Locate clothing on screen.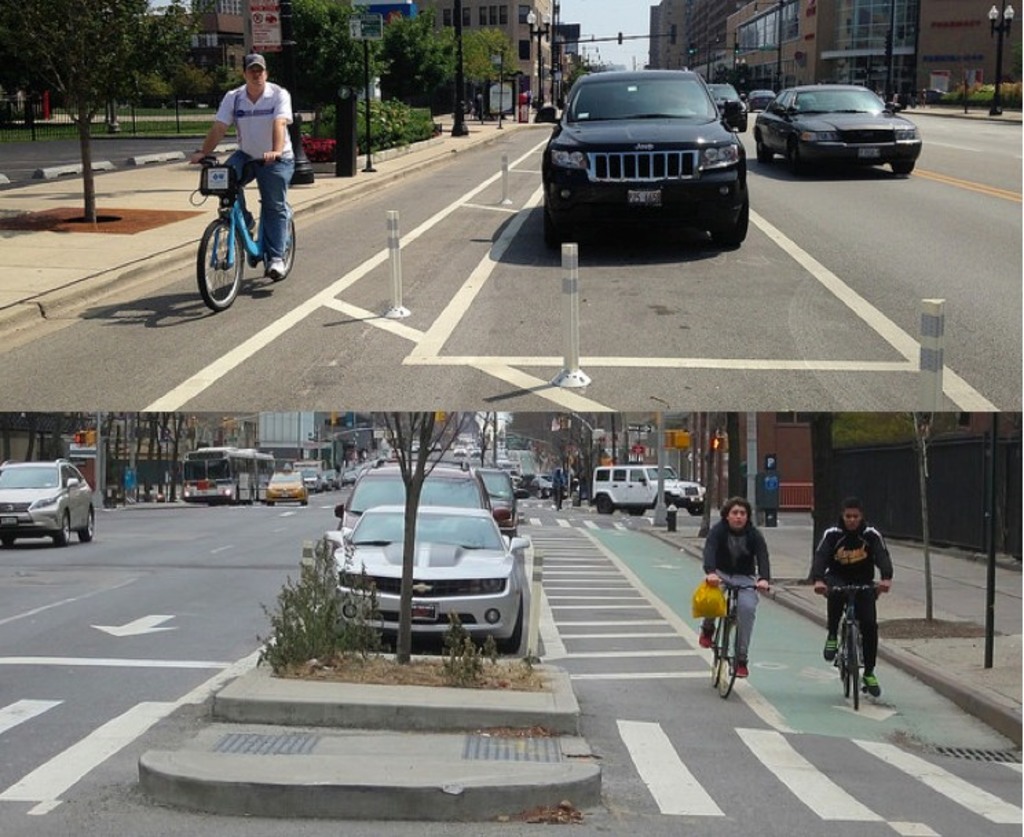
On screen at <box>217,78,301,282</box>.
